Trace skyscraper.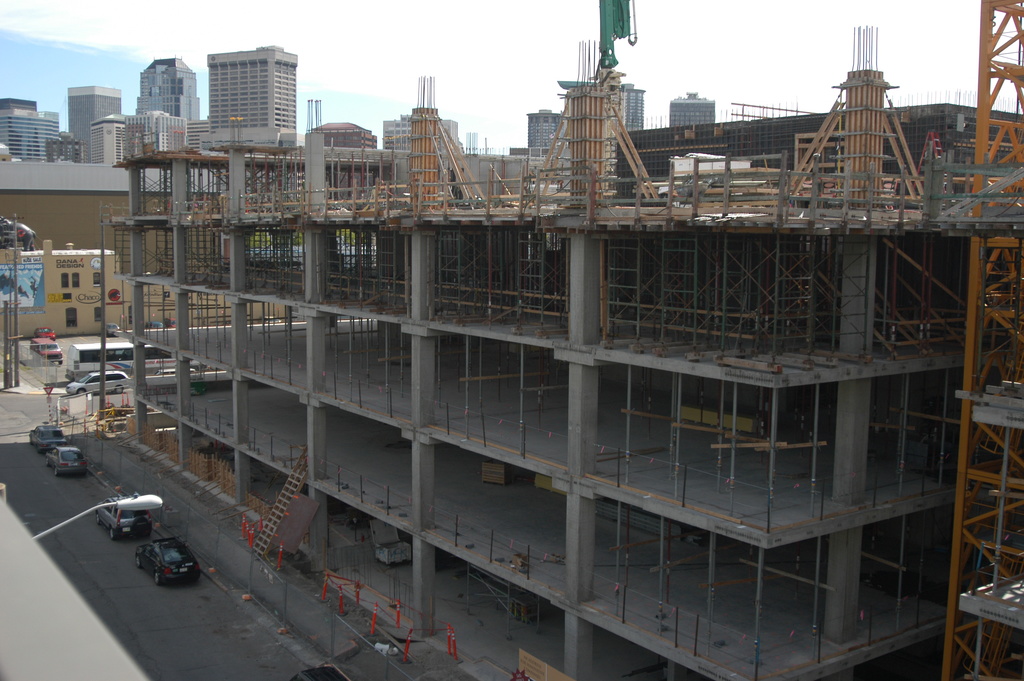
Traced to pyautogui.locateOnScreen(132, 53, 202, 122).
